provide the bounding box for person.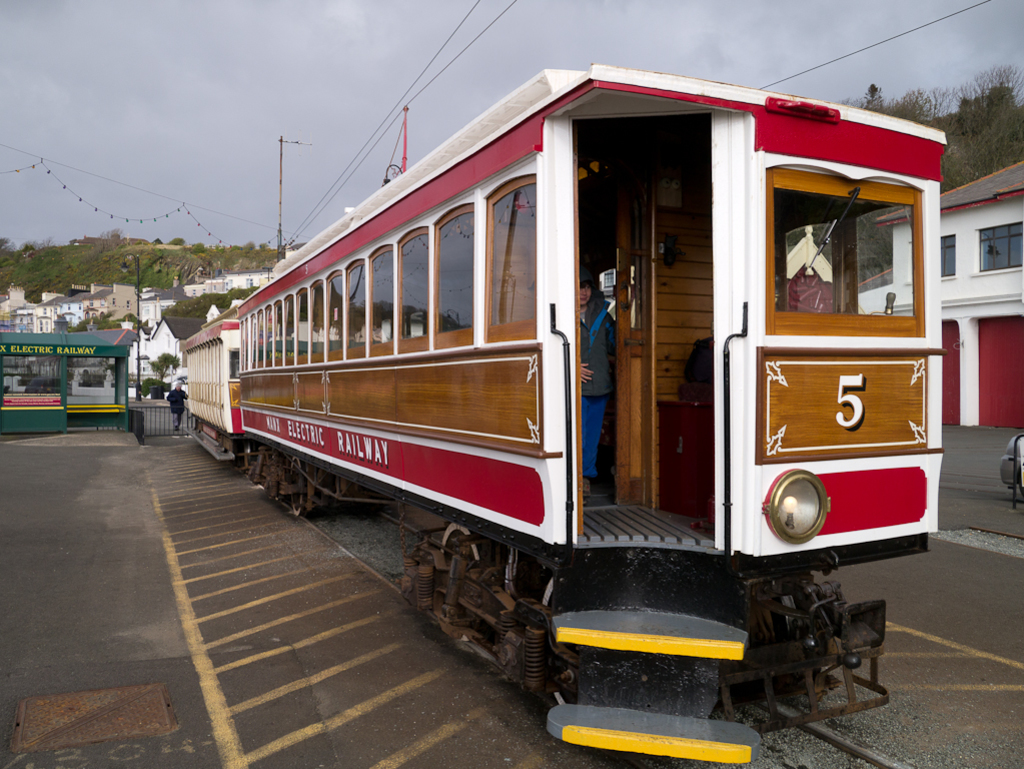
select_region(576, 274, 617, 491).
